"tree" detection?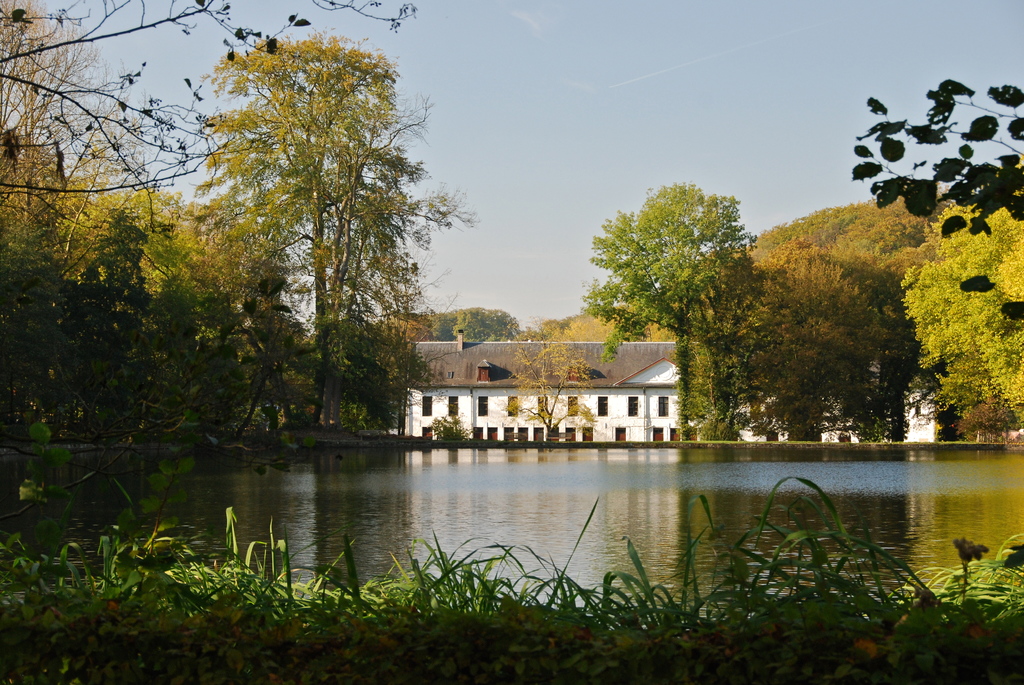
select_region(840, 80, 1023, 320)
